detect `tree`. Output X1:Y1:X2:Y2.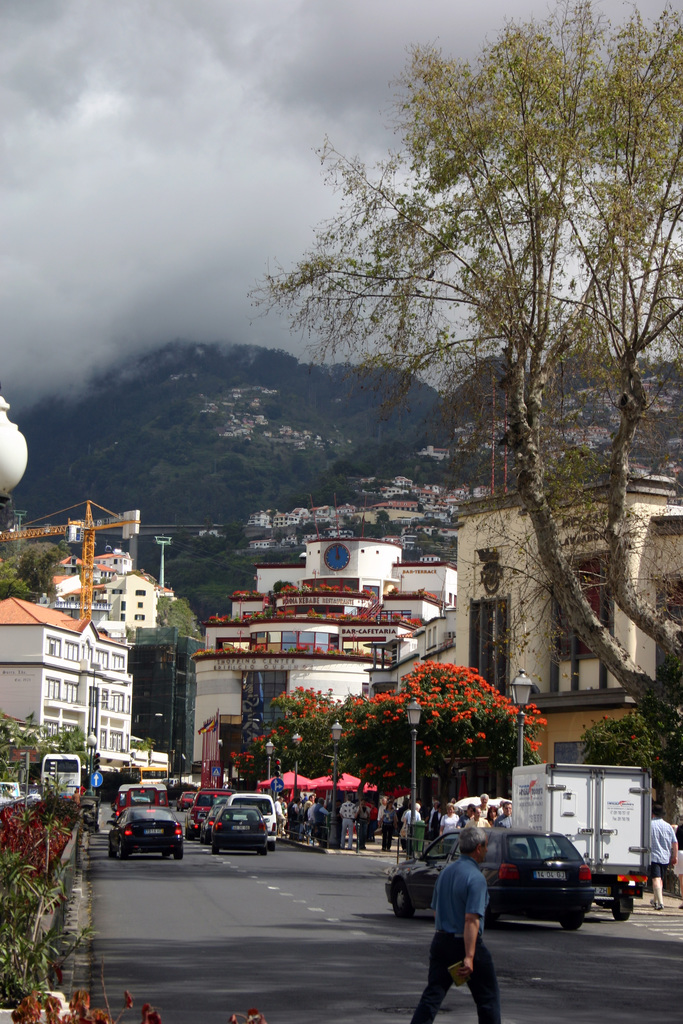
150:587:206:638.
